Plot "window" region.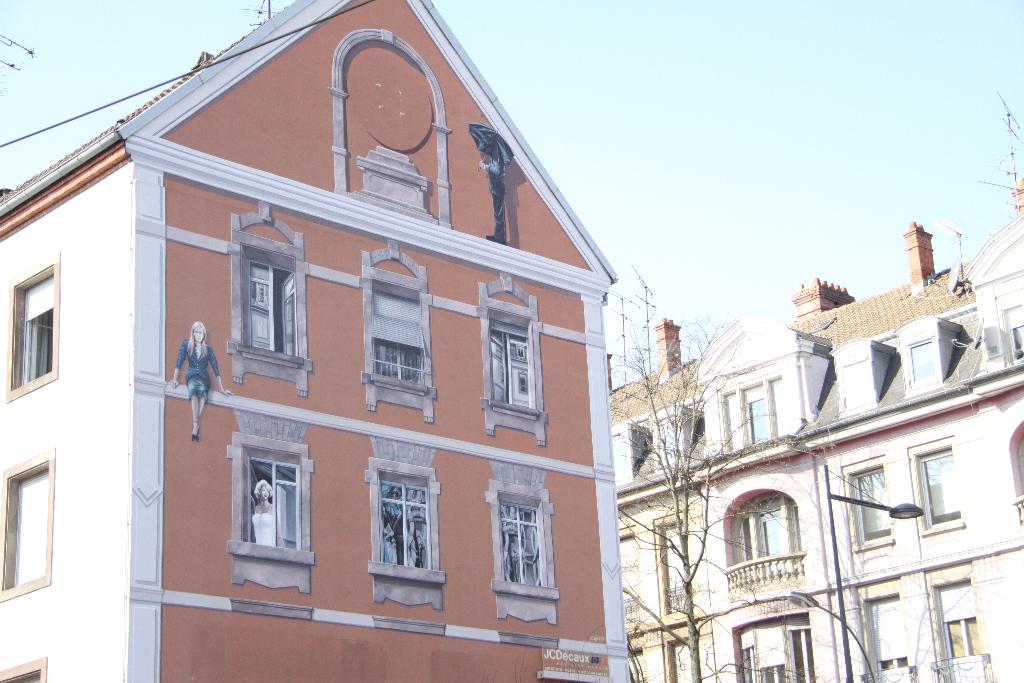
Plotted at (893, 313, 941, 399).
